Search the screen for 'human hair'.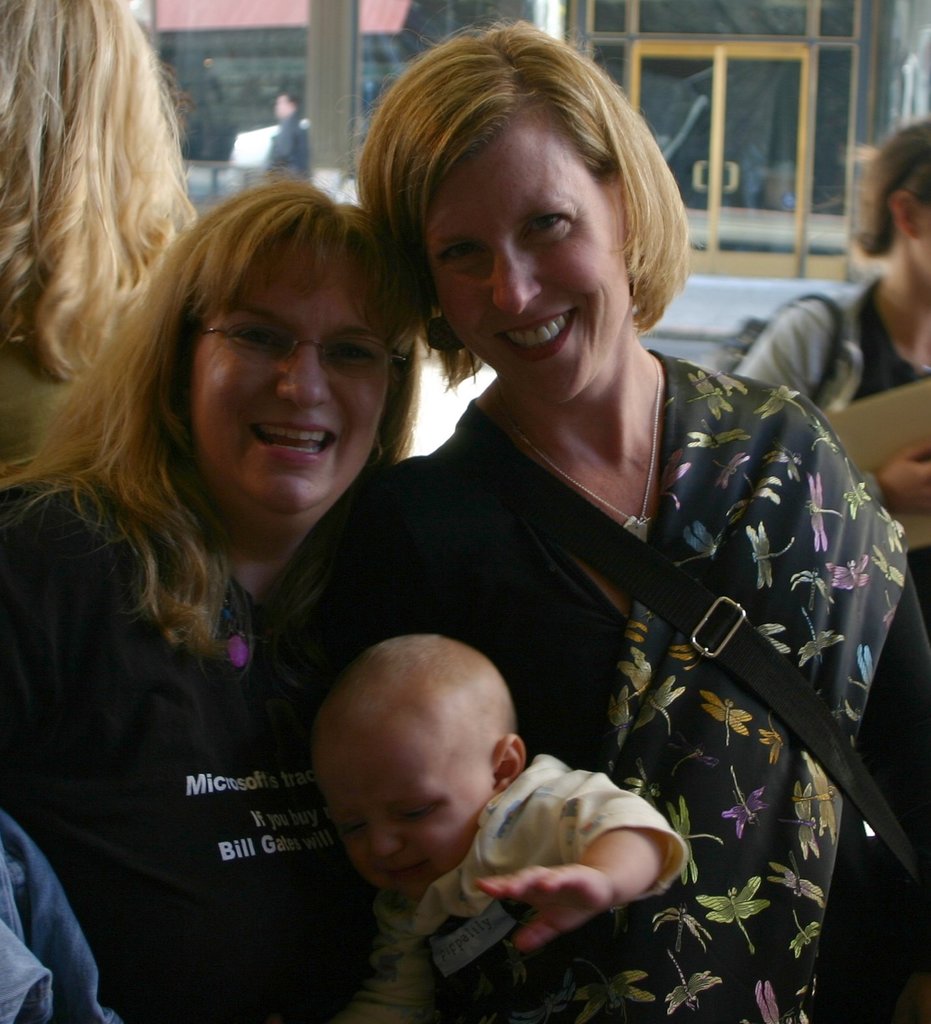
Found at 63, 143, 441, 671.
